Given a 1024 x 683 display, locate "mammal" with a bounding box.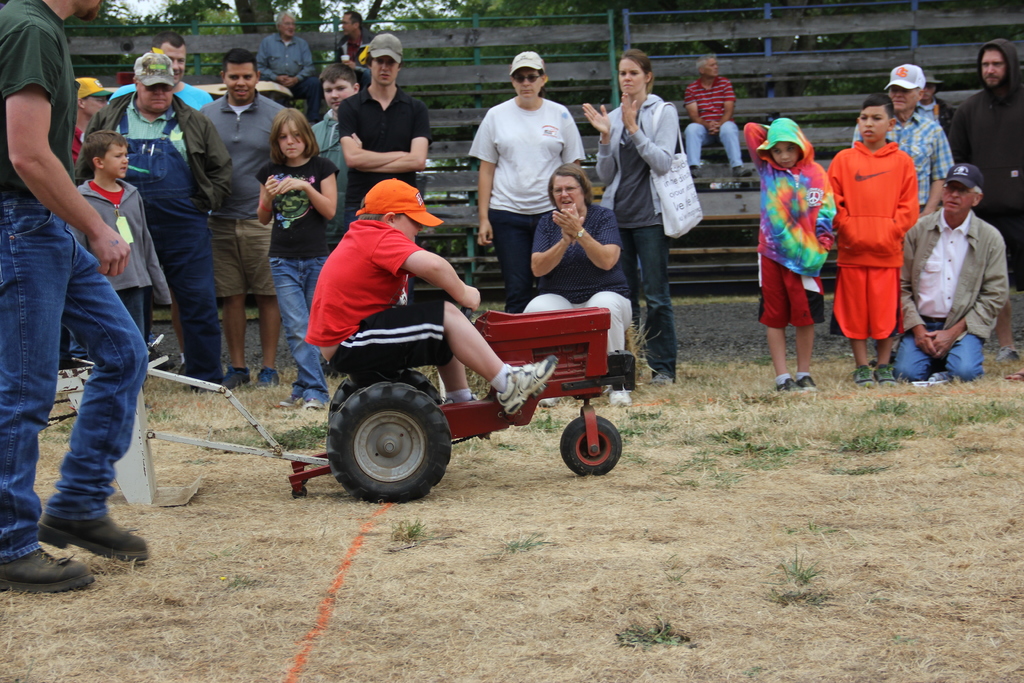
Located: 685, 53, 746, 179.
